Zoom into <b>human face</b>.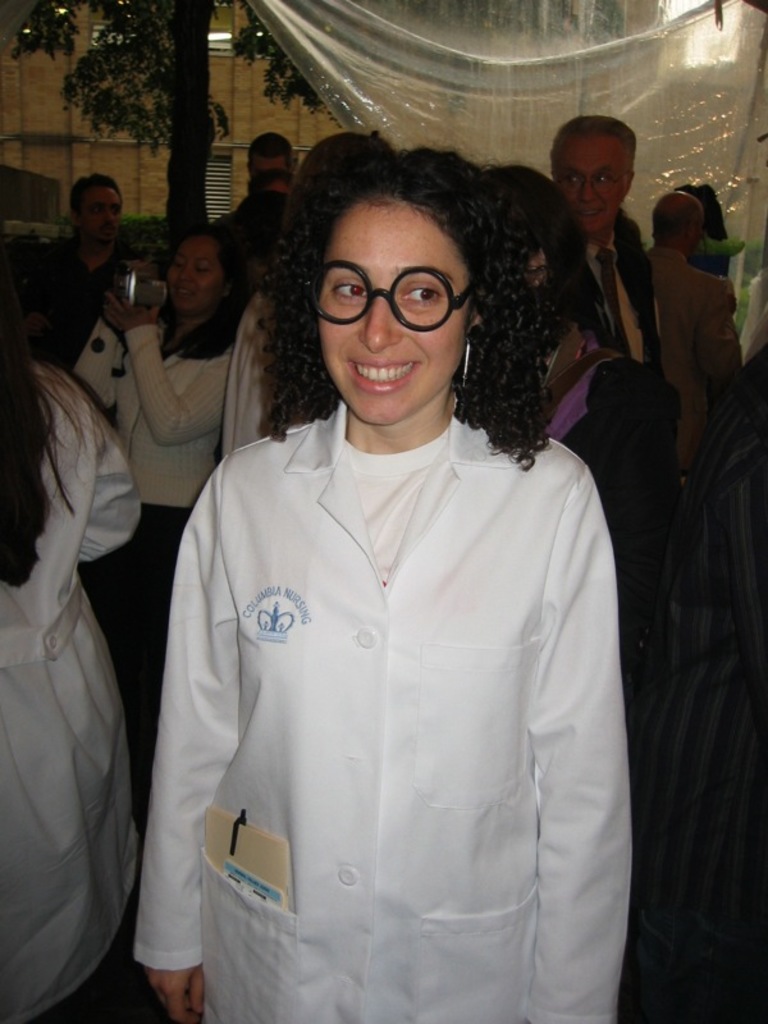
Zoom target: [558, 134, 622, 234].
